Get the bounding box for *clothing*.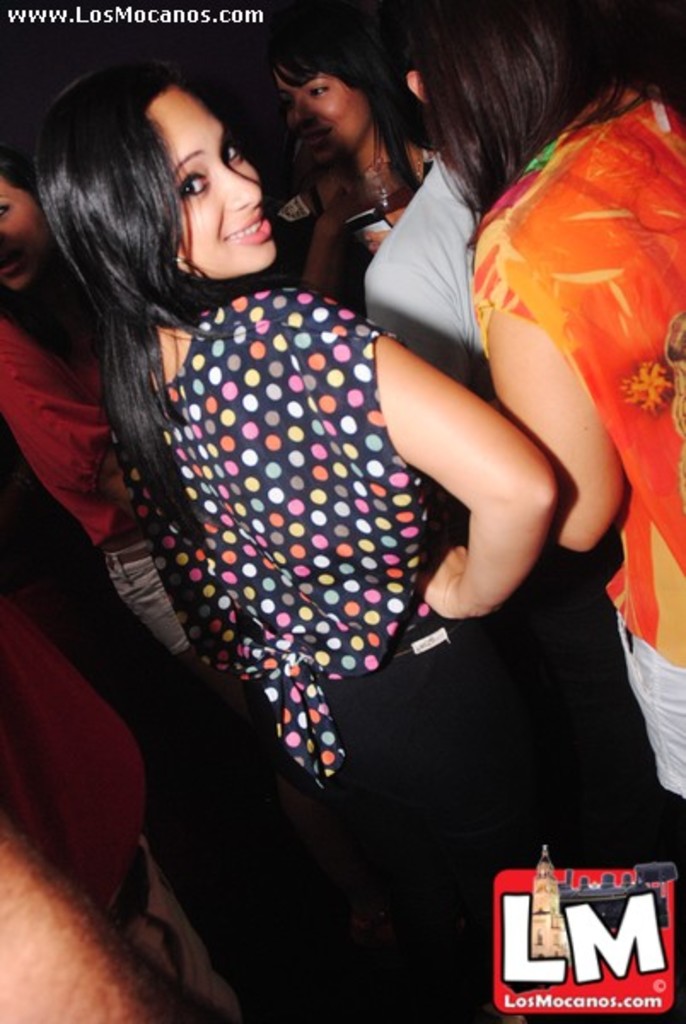
left=476, top=79, right=684, bottom=794.
